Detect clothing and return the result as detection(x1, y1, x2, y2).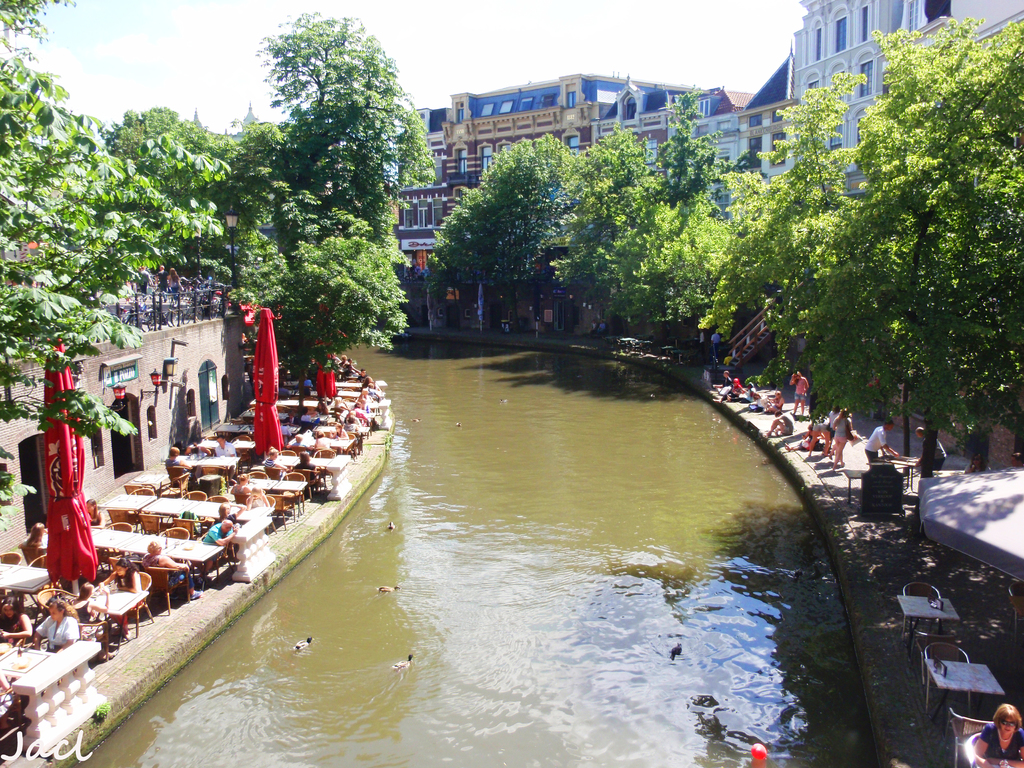
detection(833, 415, 845, 452).
